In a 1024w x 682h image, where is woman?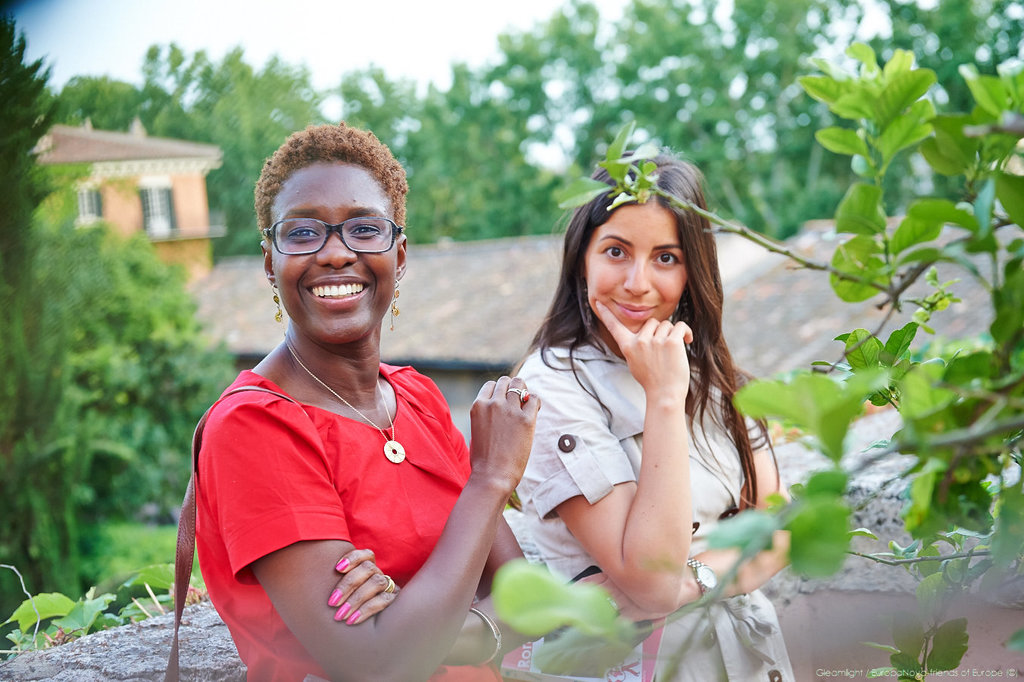
[192, 119, 533, 681].
